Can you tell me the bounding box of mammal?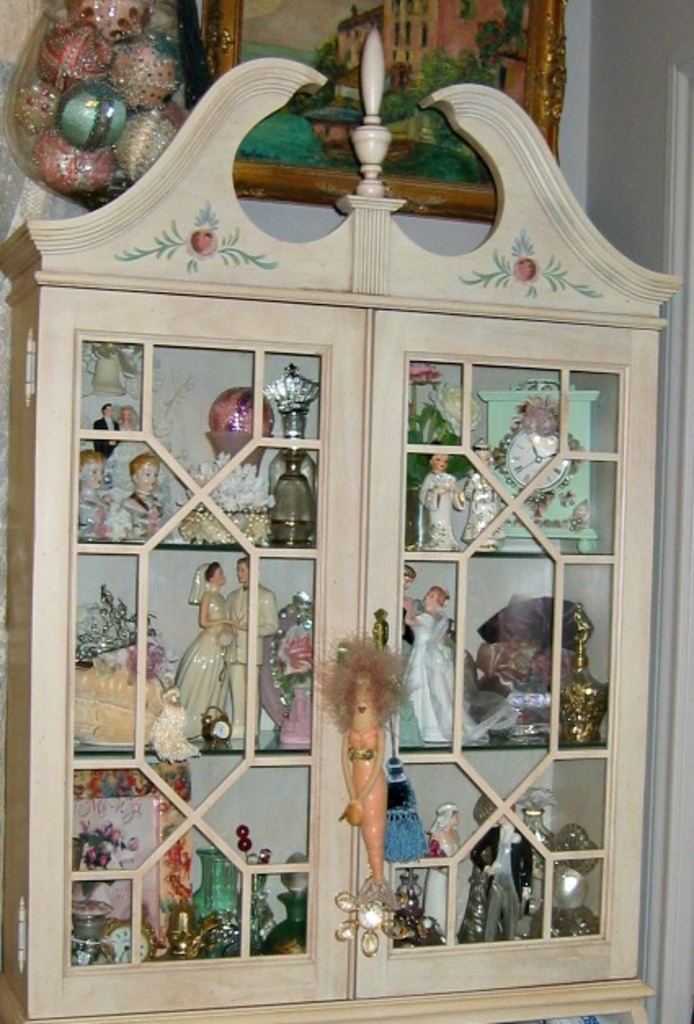
Rect(118, 457, 163, 544).
